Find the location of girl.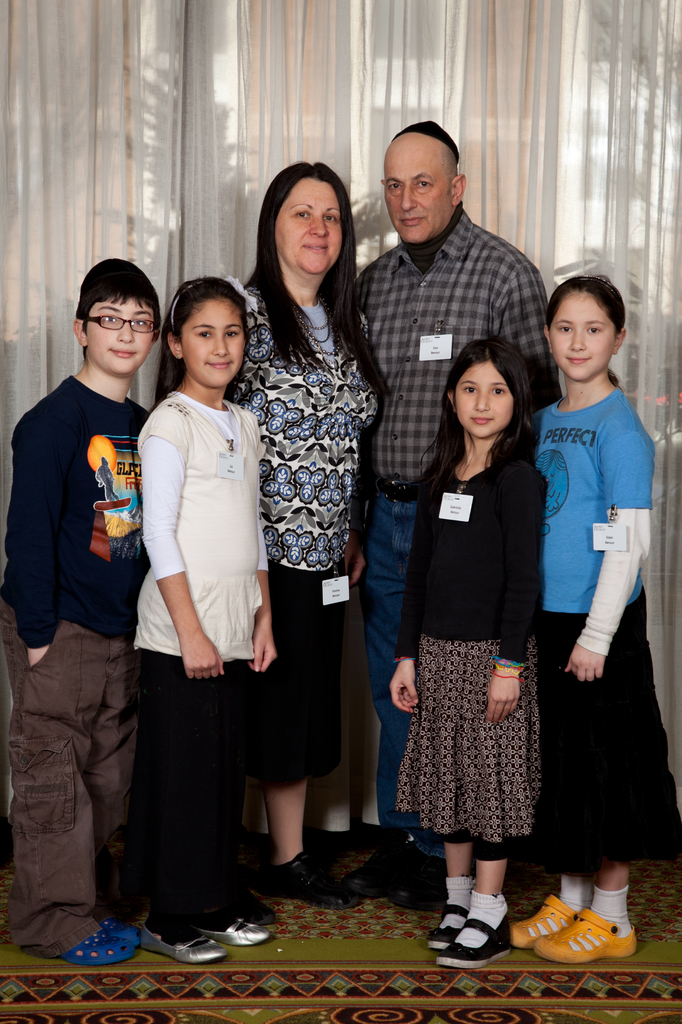
Location: rect(393, 330, 543, 965).
